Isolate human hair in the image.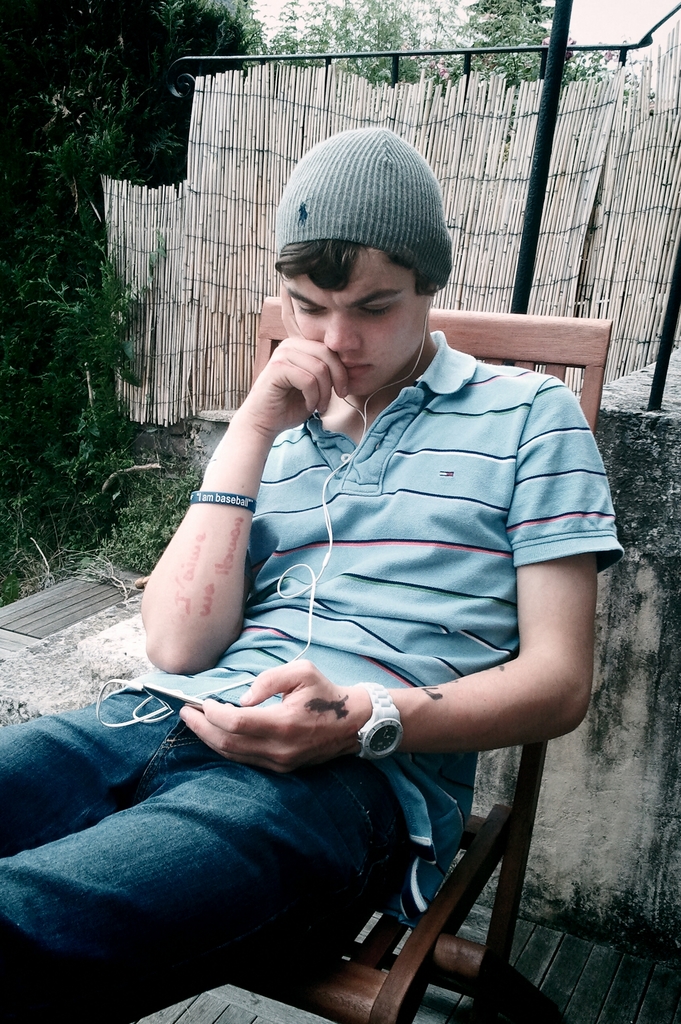
Isolated region: {"x1": 272, "y1": 236, "x2": 440, "y2": 295}.
